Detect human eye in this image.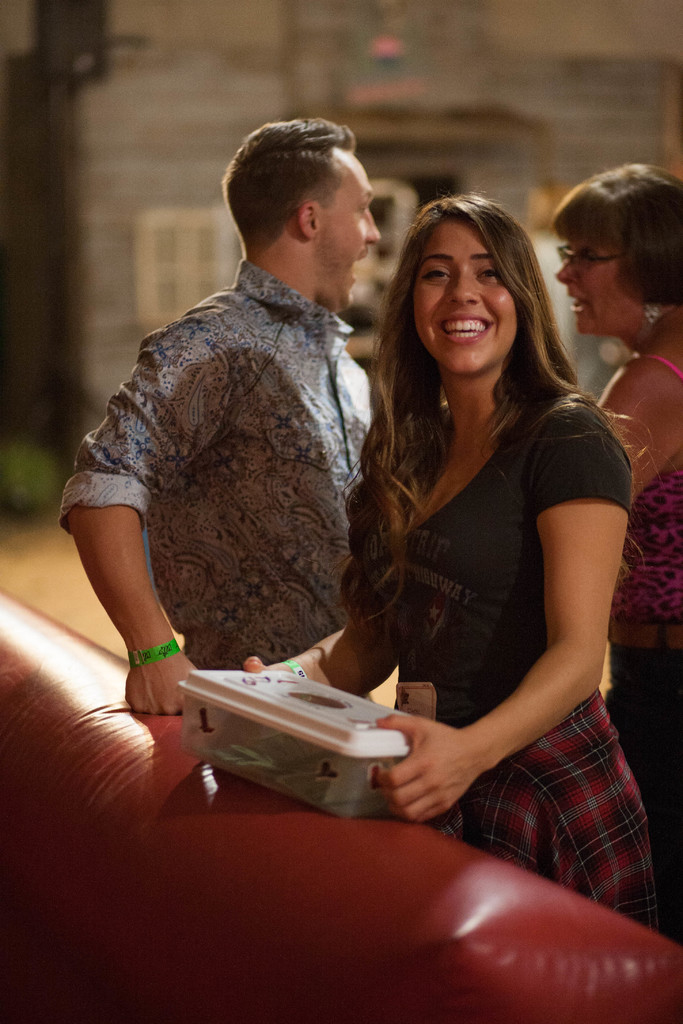
Detection: <box>472,259,502,287</box>.
